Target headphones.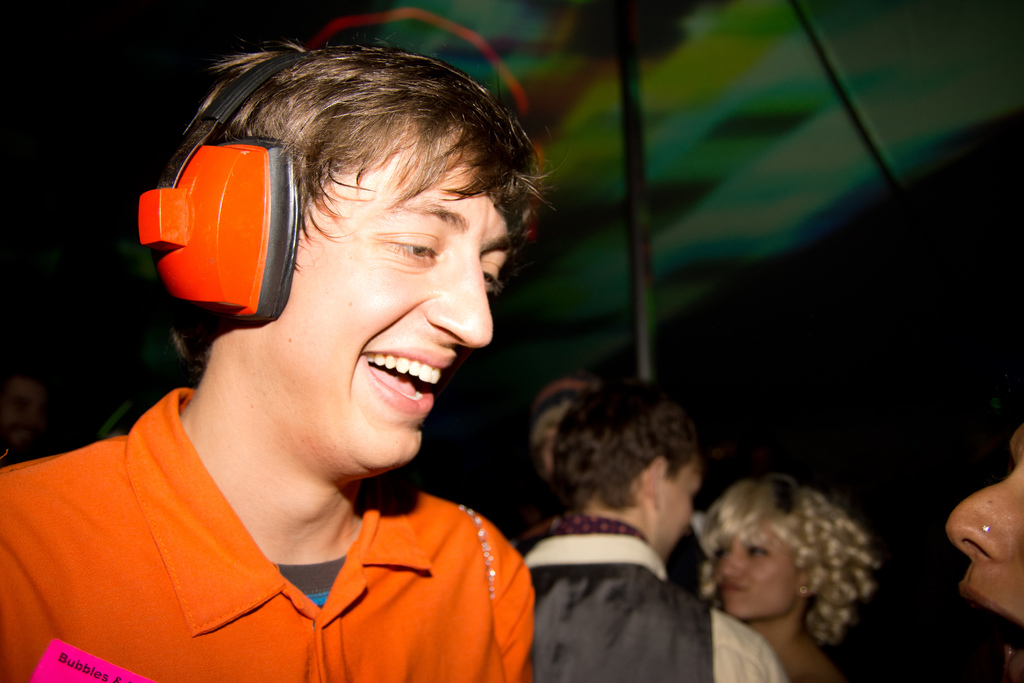
Target region: [x1=132, y1=42, x2=321, y2=329].
